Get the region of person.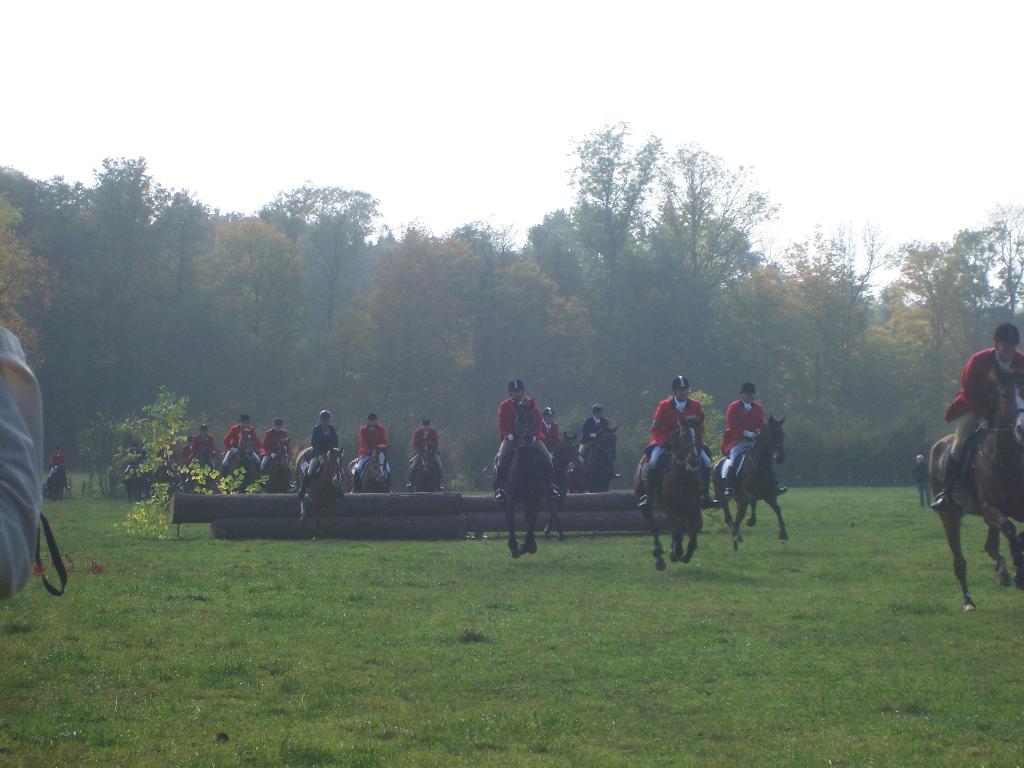
<region>219, 417, 267, 463</region>.
